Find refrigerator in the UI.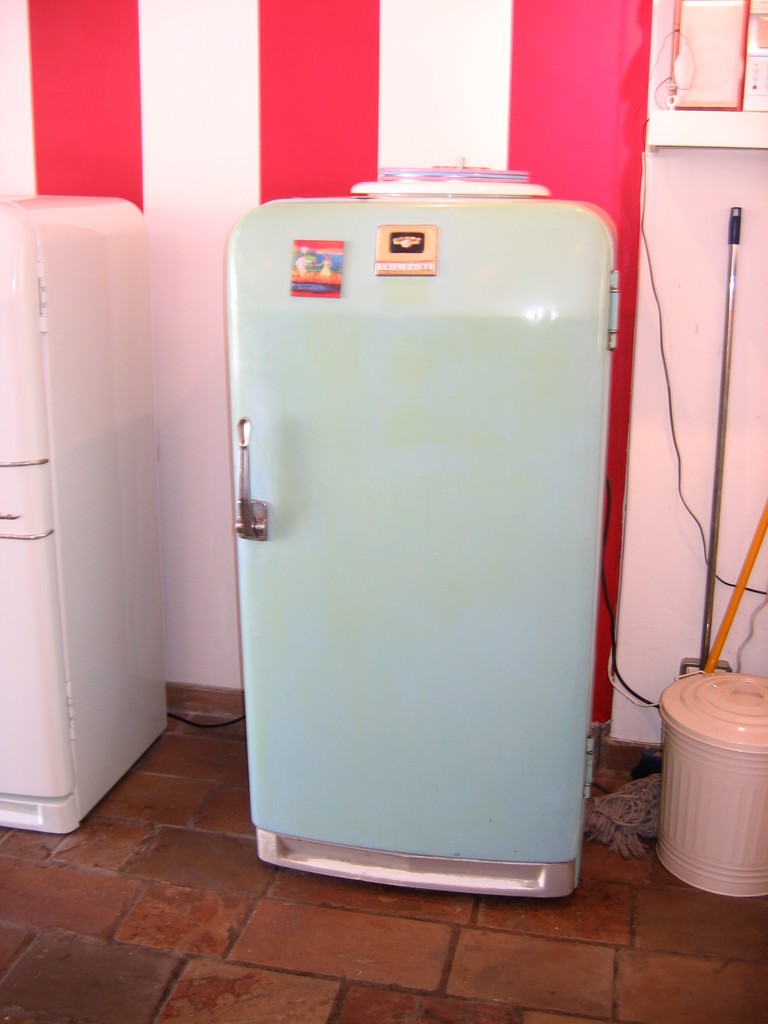
UI element at (x1=0, y1=194, x2=166, y2=837).
